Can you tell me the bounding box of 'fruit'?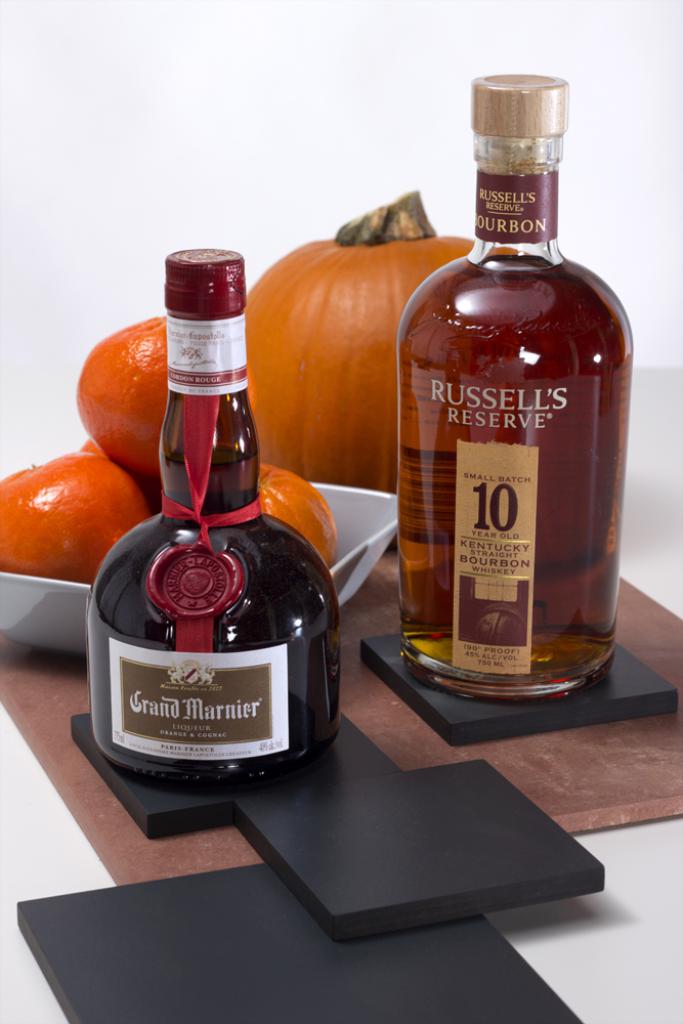
3,439,158,572.
